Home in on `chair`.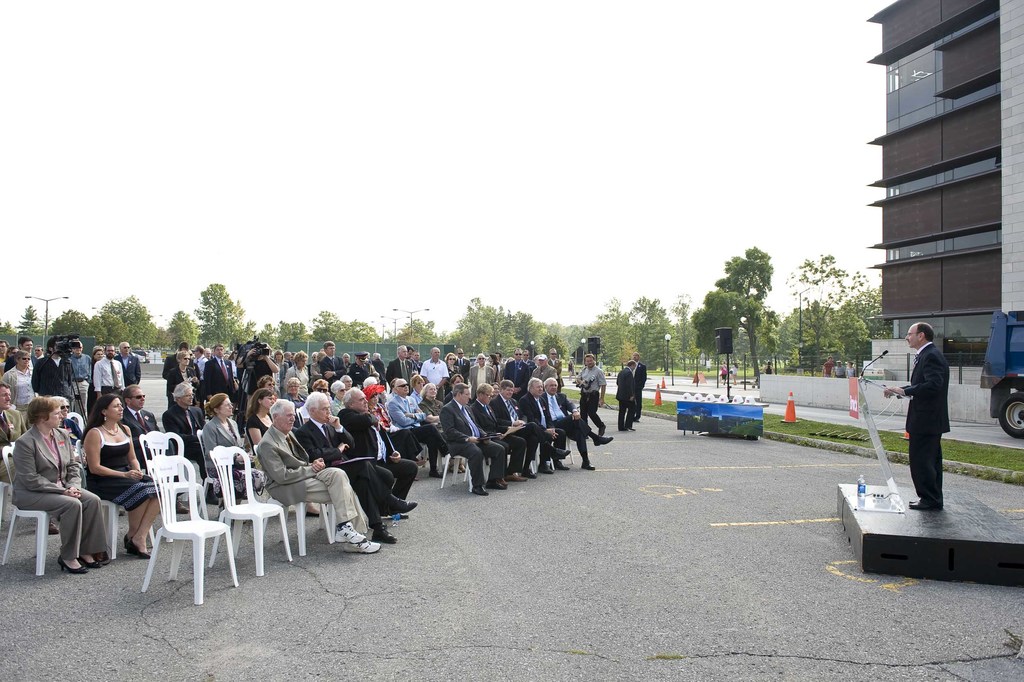
Homed in at BBox(63, 412, 93, 440).
